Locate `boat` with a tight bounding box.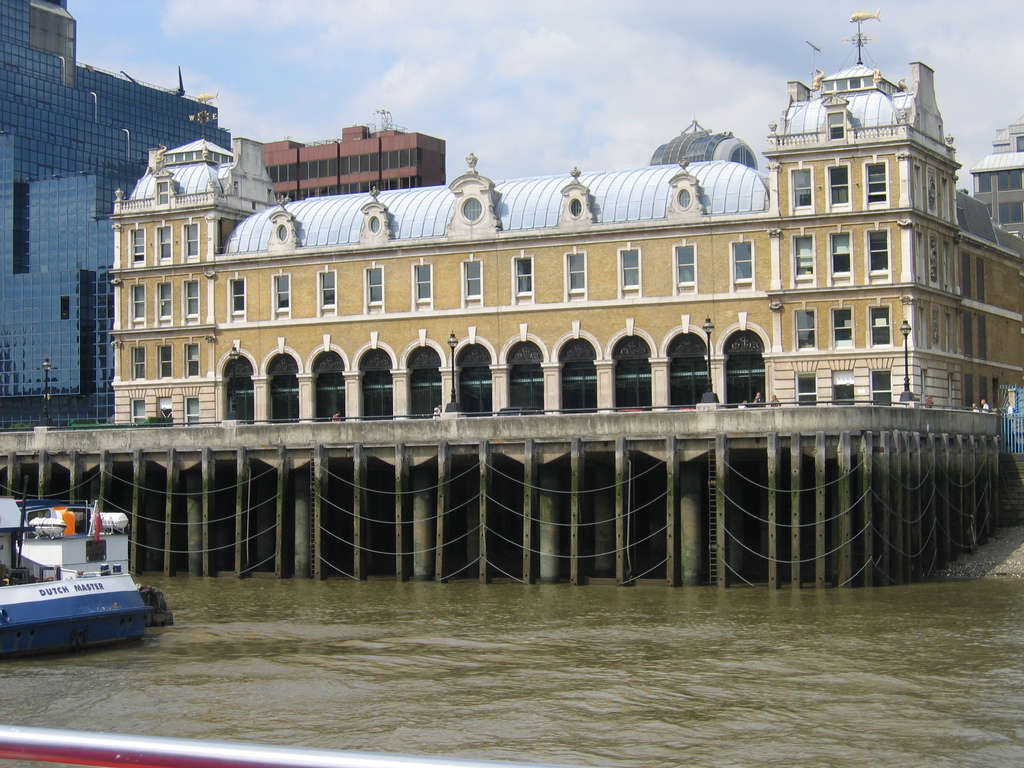
(0, 492, 147, 666).
